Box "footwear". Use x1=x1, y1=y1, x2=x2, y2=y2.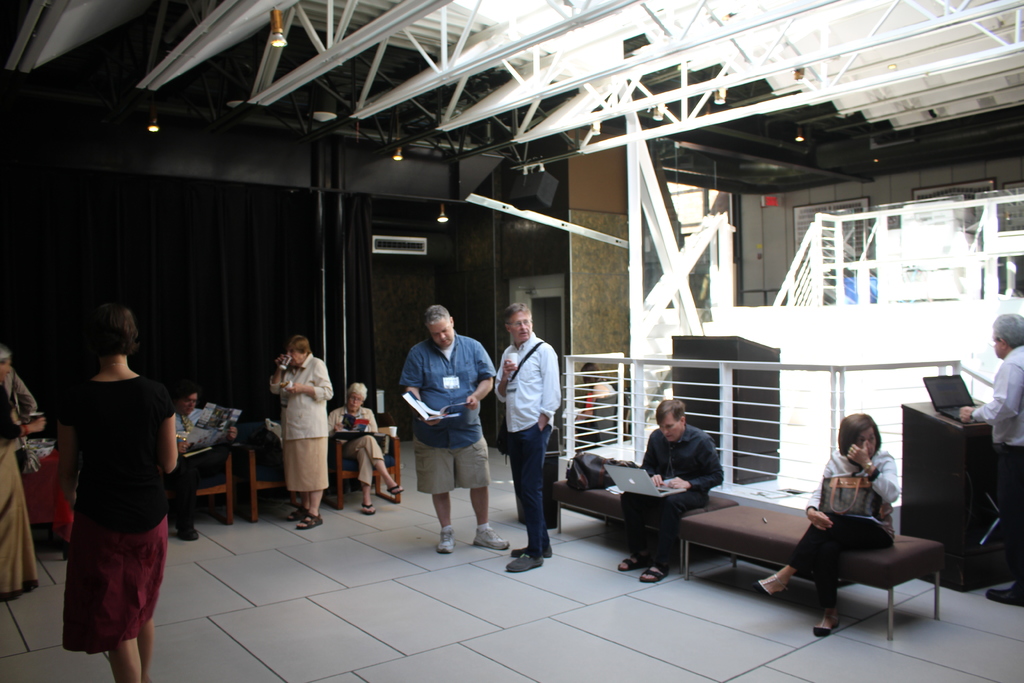
x1=751, y1=572, x2=791, y2=598.
